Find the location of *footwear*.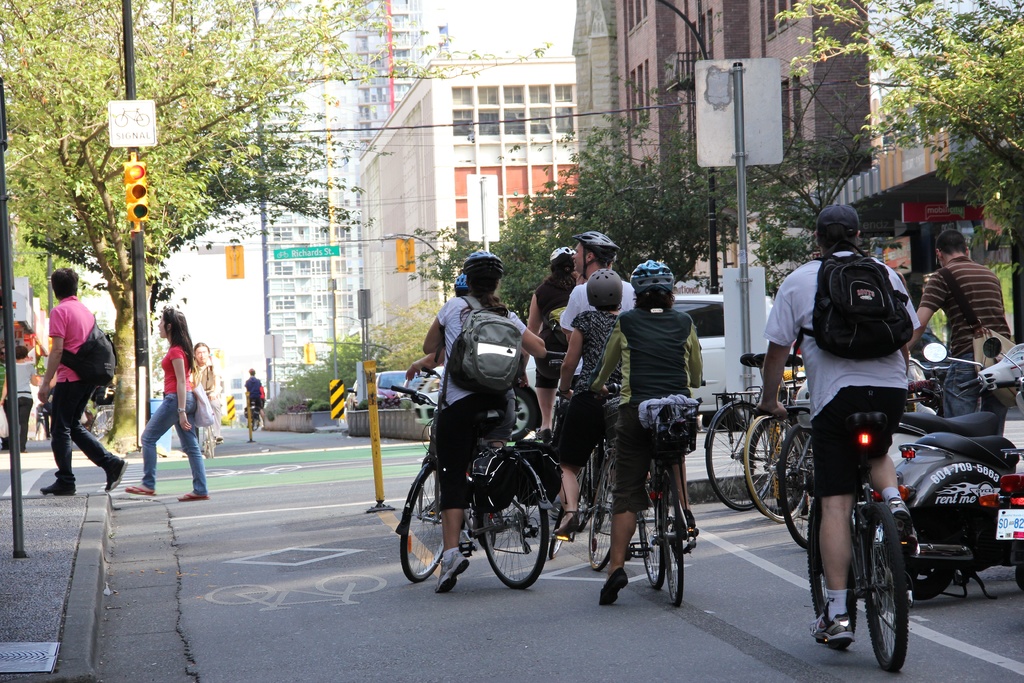
Location: rect(124, 481, 159, 497).
